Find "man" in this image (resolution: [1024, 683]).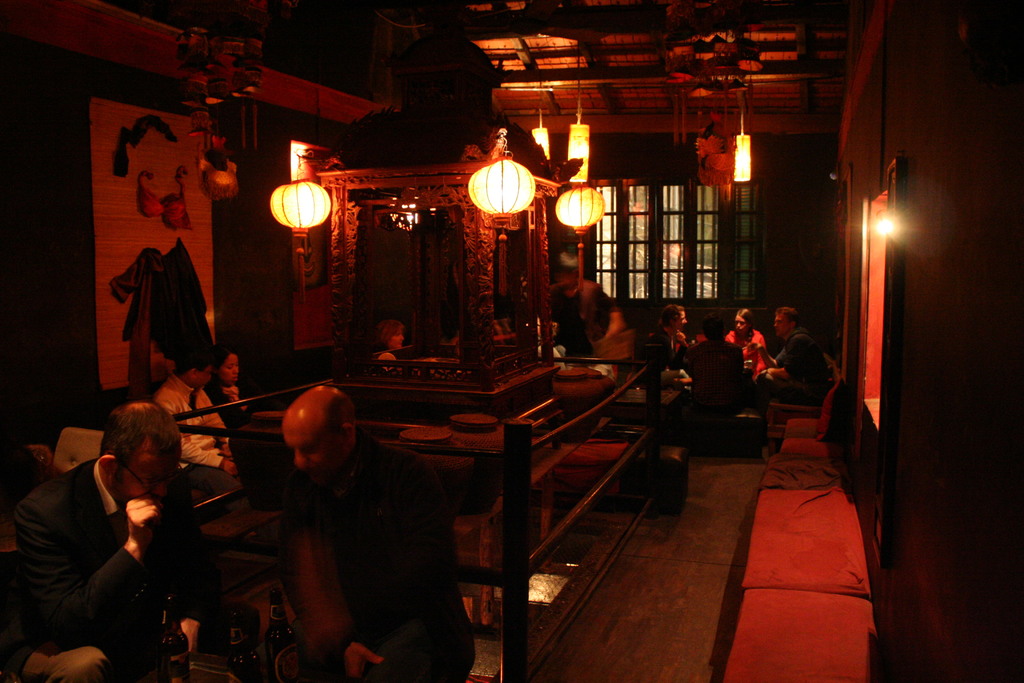
bbox=(15, 401, 209, 682).
